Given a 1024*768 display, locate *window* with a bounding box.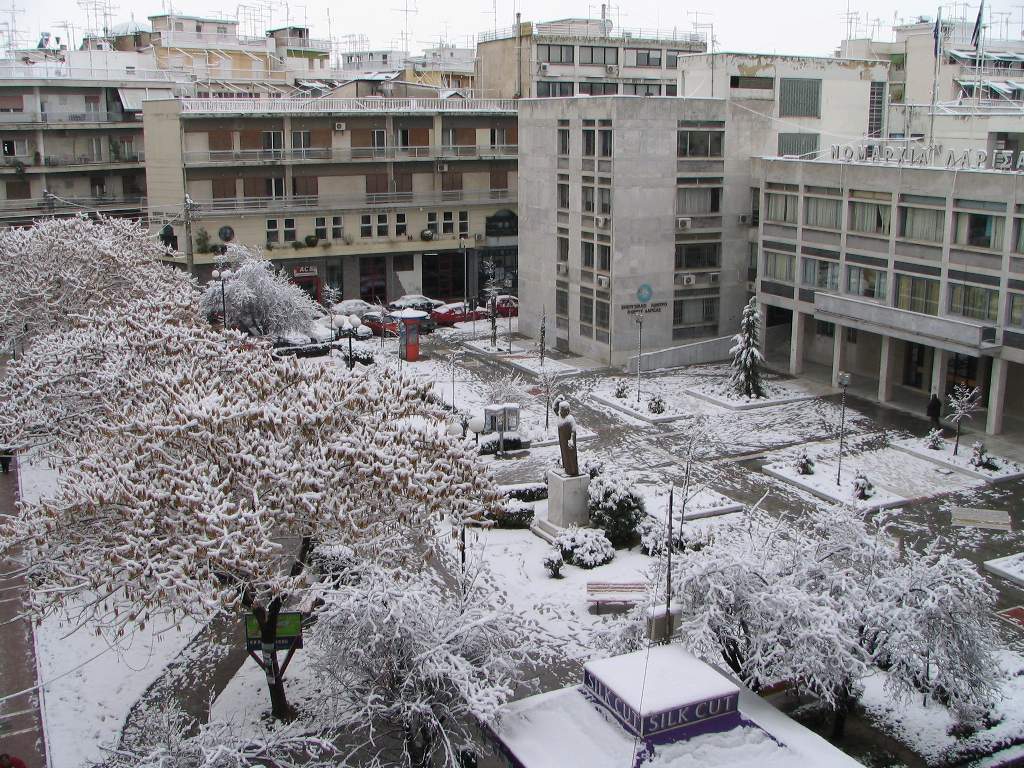
Located: pyautogui.locateOnScreen(284, 217, 295, 227).
